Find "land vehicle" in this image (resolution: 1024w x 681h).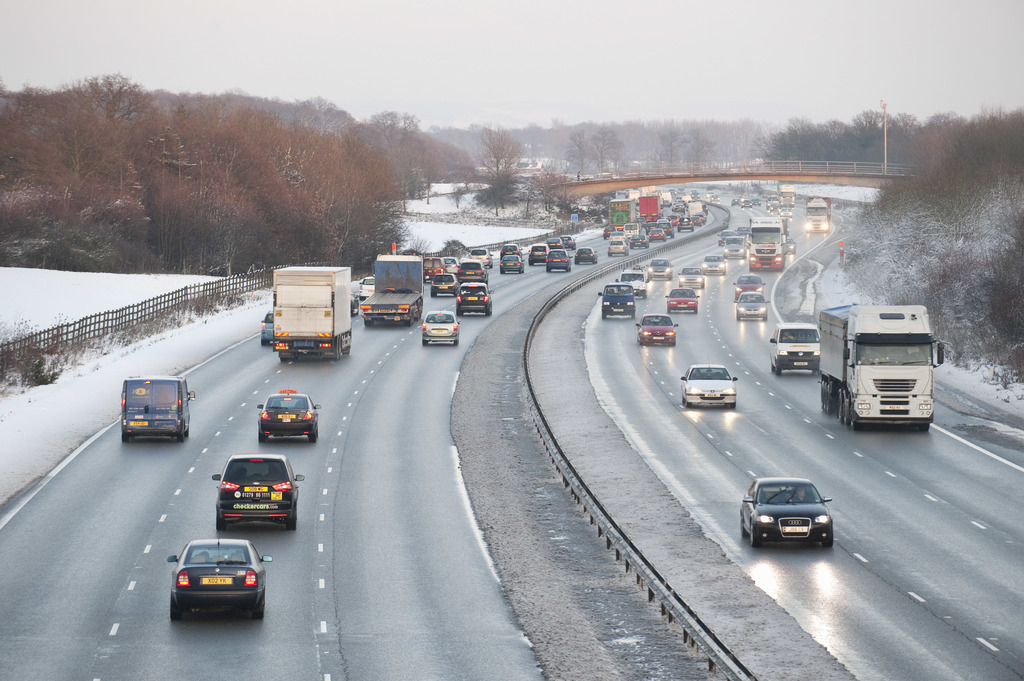
BBox(499, 241, 524, 260).
